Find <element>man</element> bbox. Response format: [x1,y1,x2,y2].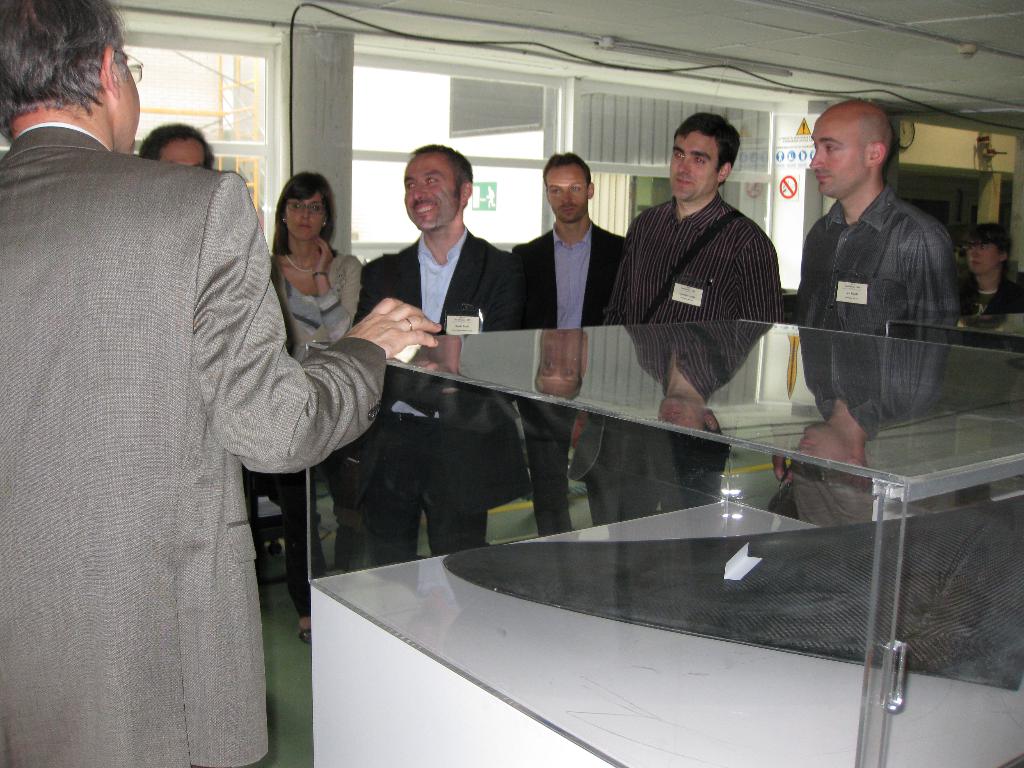
[572,108,787,525].
